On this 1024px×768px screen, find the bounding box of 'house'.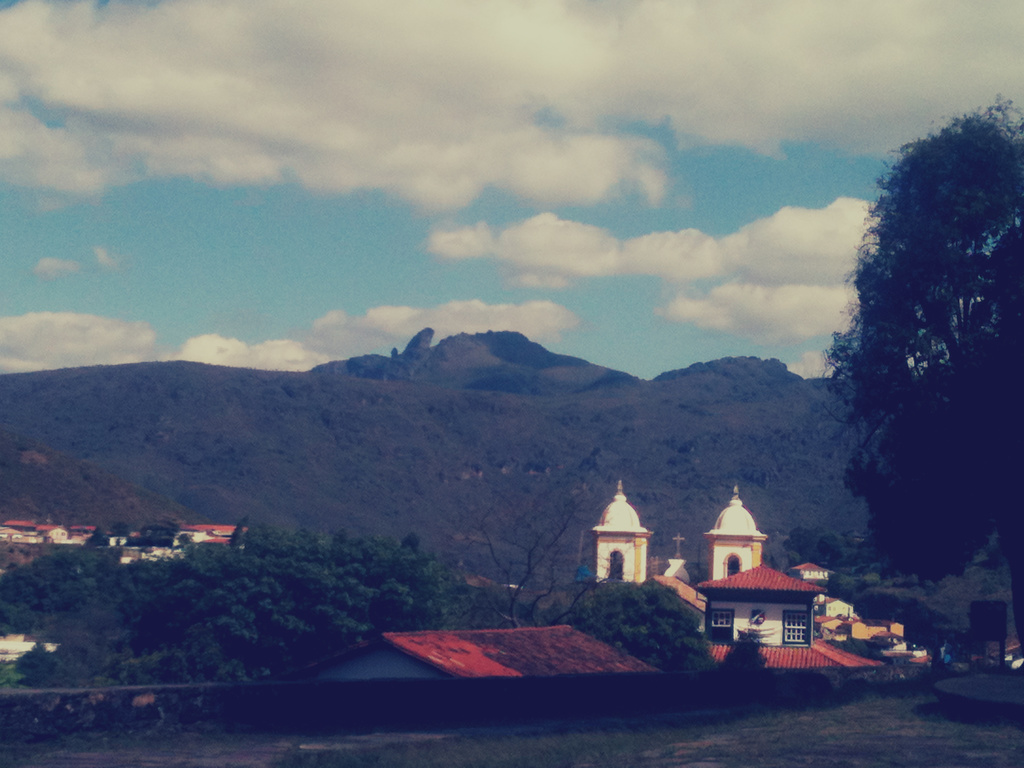
Bounding box: [701, 488, 771, 577].
